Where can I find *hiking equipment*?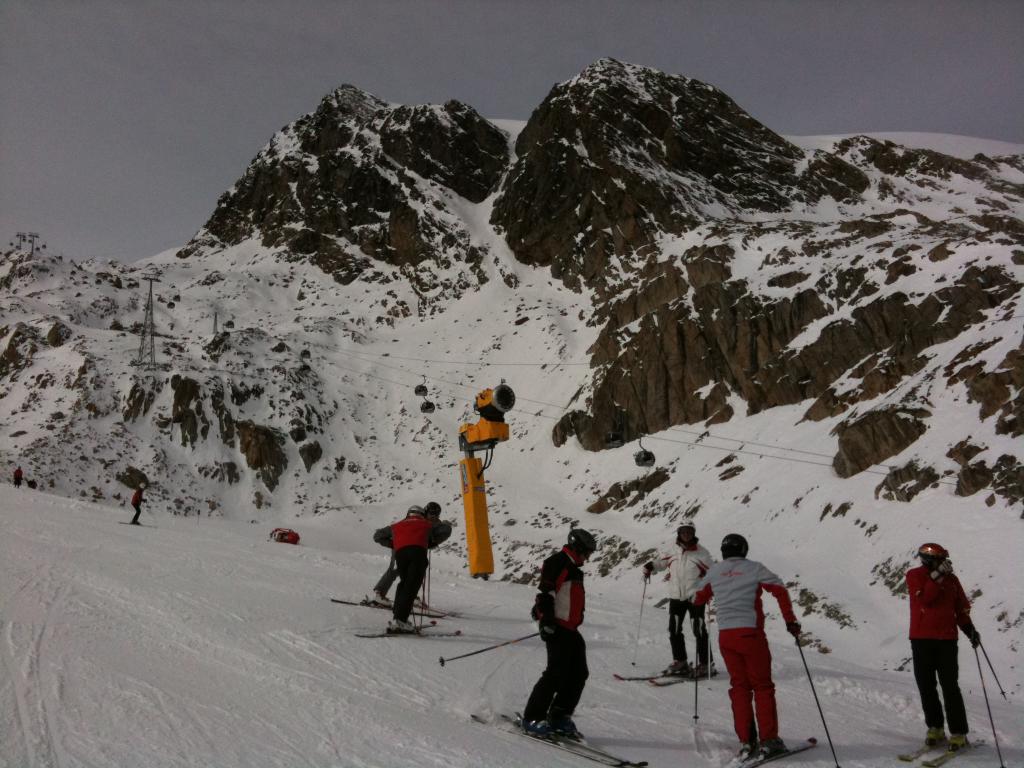
You can find it at 717 532 748 559.
